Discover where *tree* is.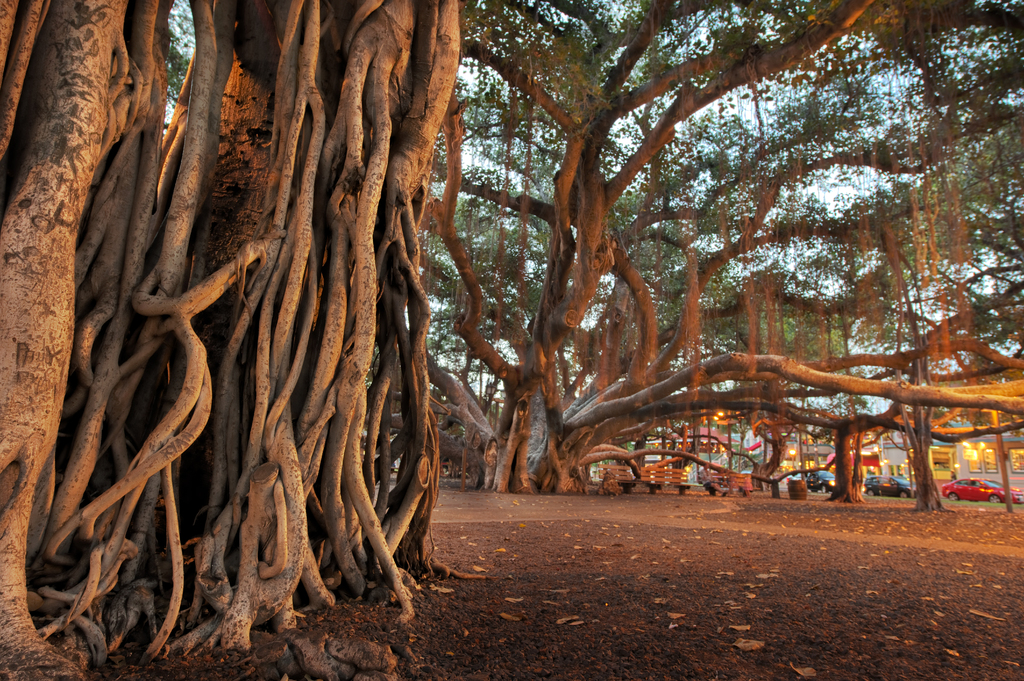
Discovered at (423, 183, 542, 372).
